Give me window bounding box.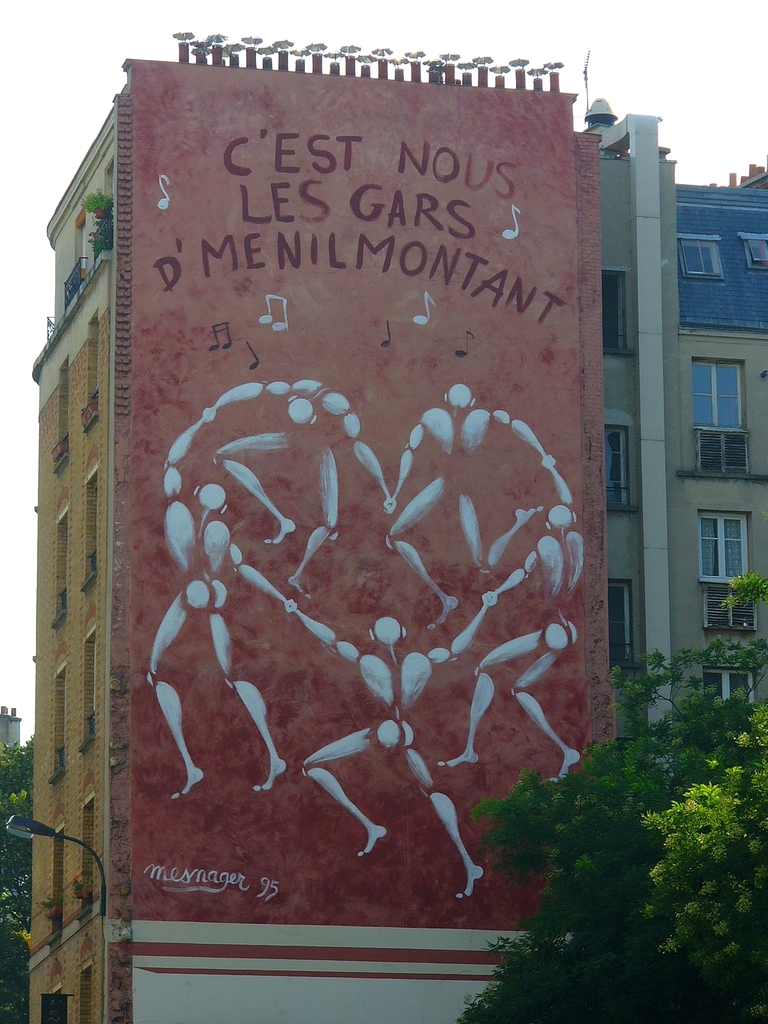
crop(603, 418, 643, 515).
